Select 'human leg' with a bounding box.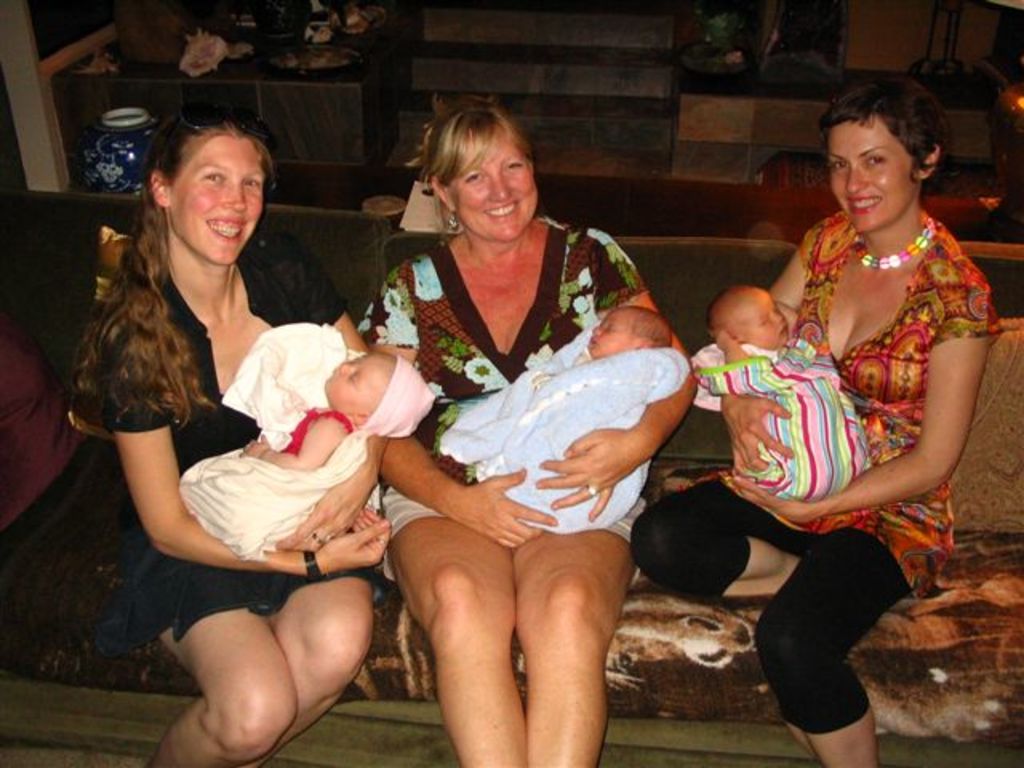
{"x1": 512, "y1": 528, "x2": 637, "y2": 766}.
